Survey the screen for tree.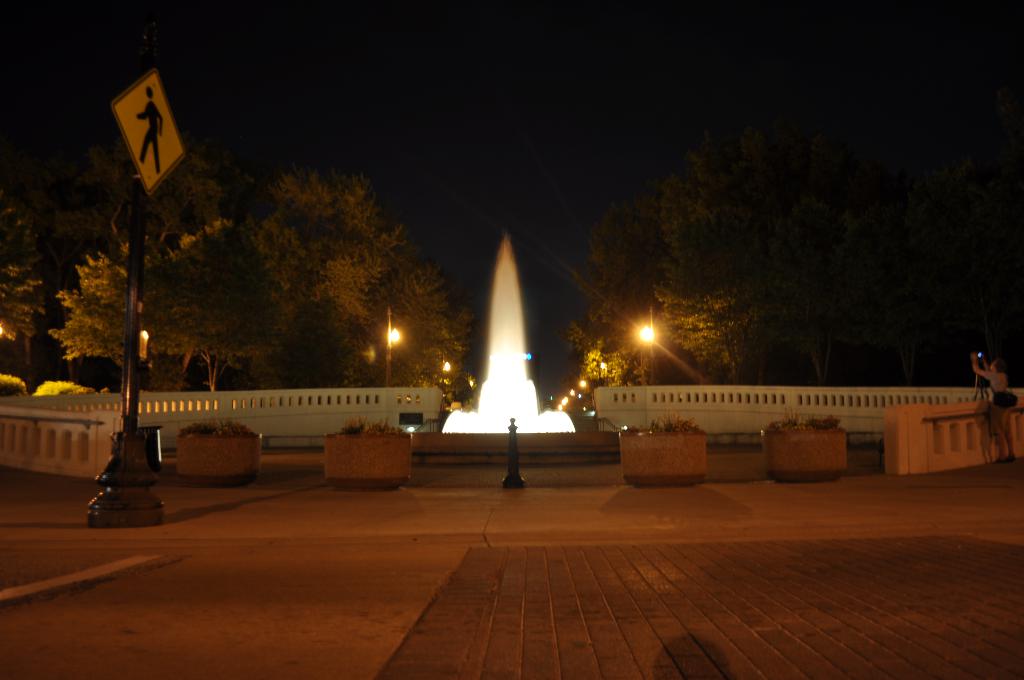
Survey found: BBox(0, 205, 51, 362).
